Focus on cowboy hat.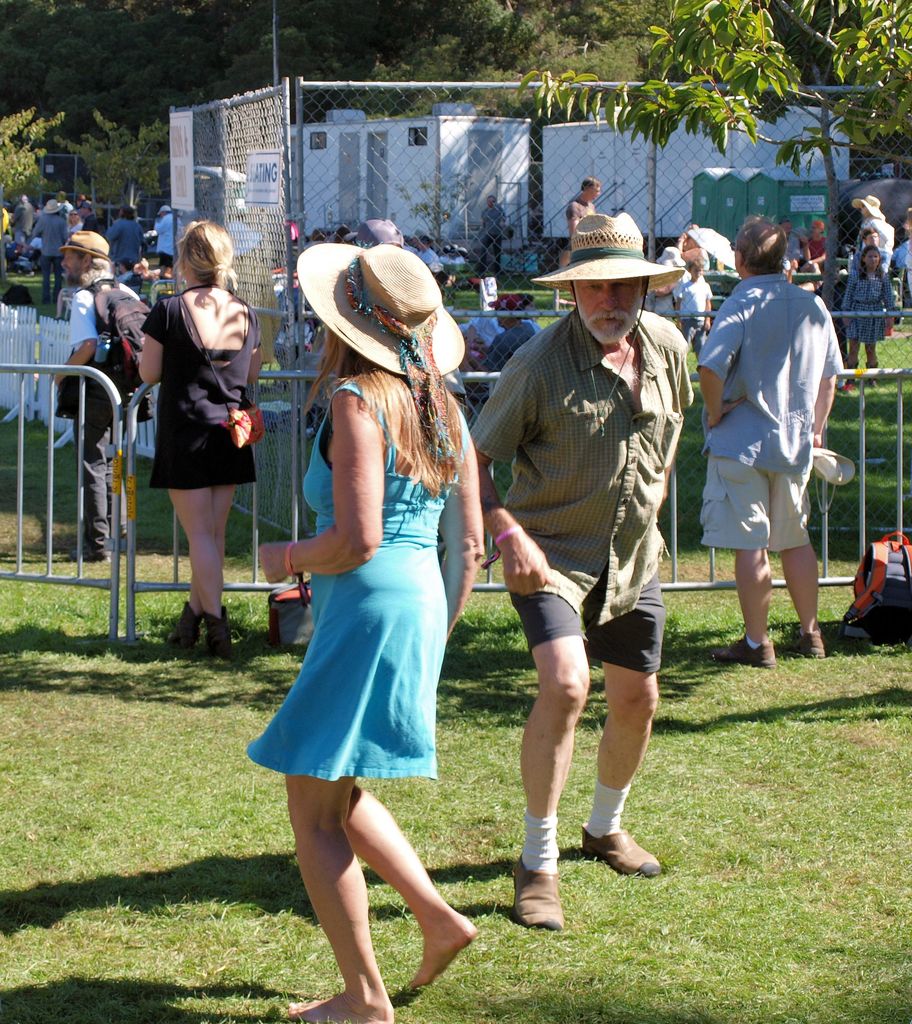
Focused at left=851, top=194, right=888, bottom=218.
